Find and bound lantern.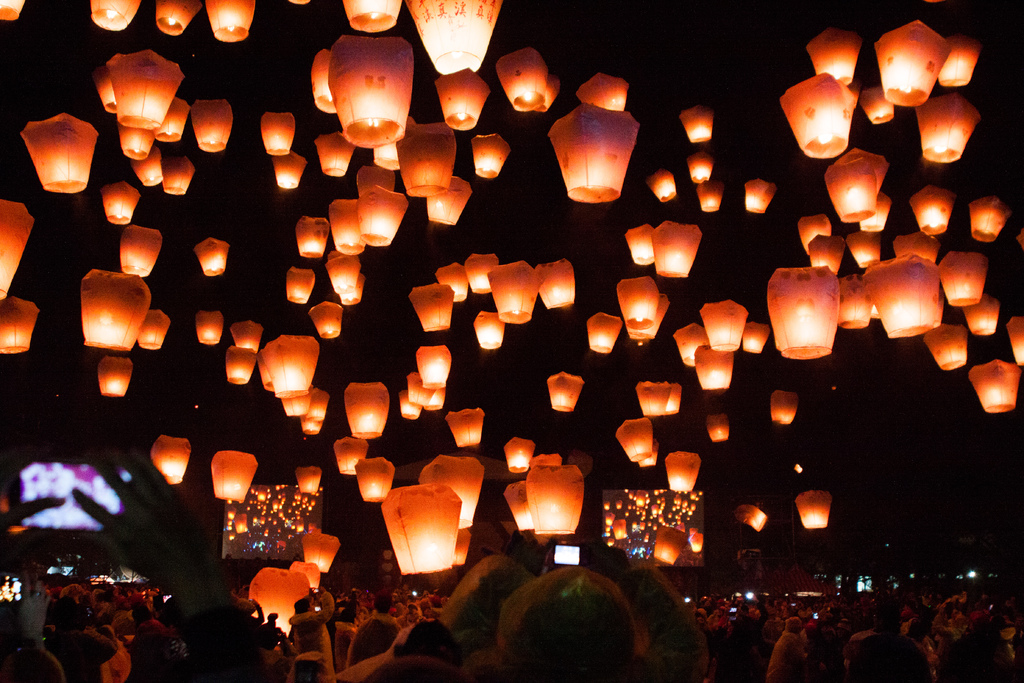
Bound: crop(285, 269, 314, 304).
